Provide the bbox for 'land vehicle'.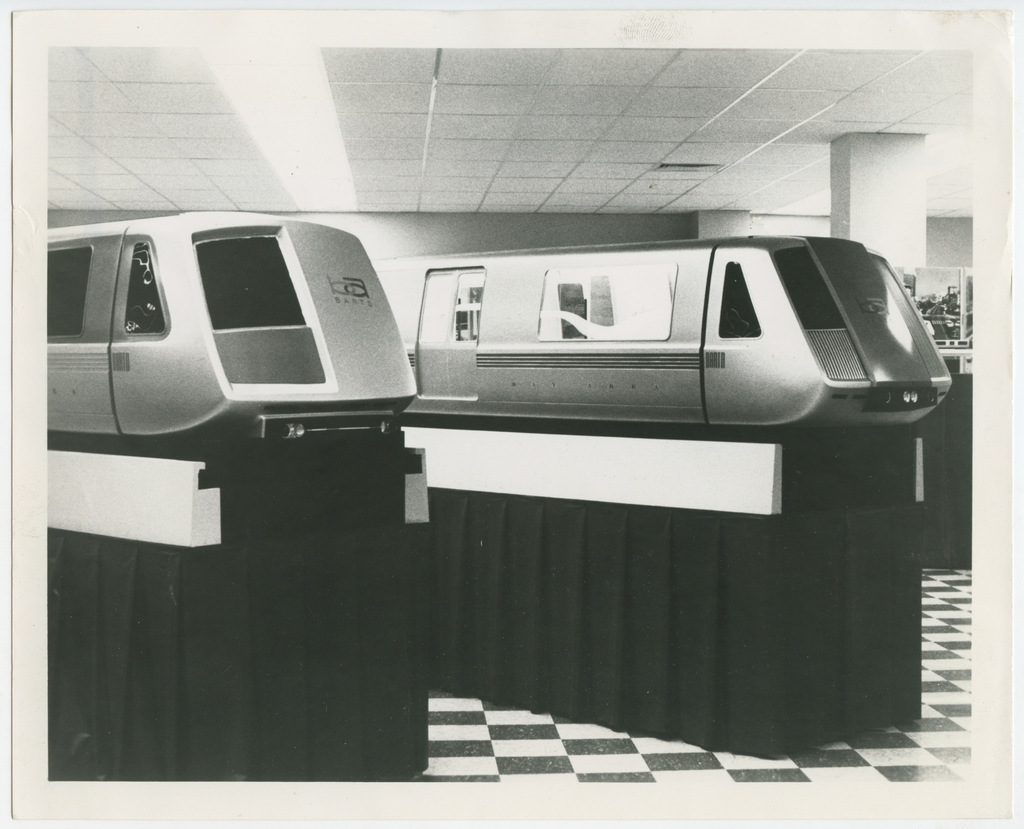
(left=379, top=232, right=953, bottom=437).
